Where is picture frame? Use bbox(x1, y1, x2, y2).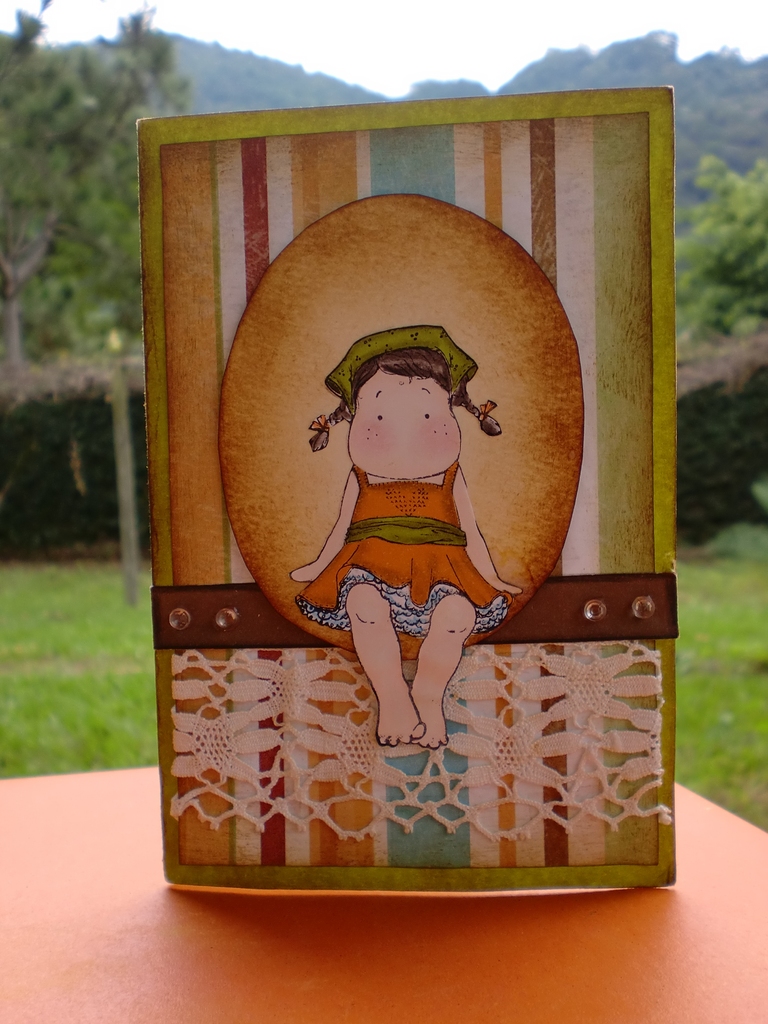
bbox(131, 177, 730, 924).
